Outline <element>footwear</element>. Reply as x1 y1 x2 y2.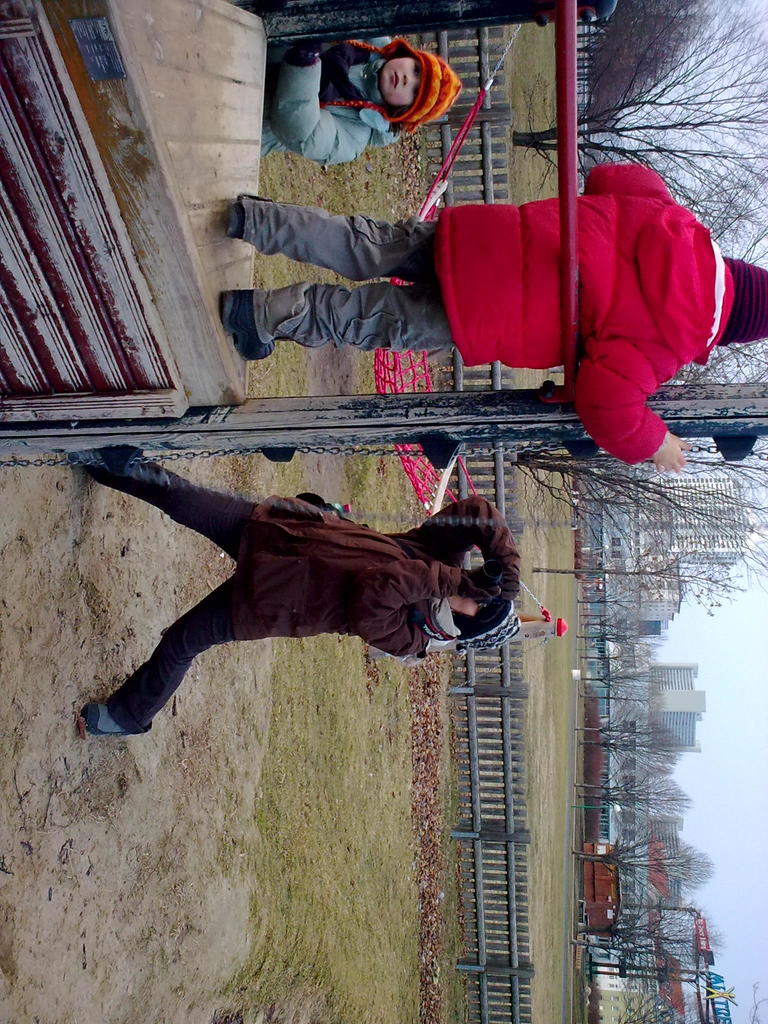
219 198 248 239.
